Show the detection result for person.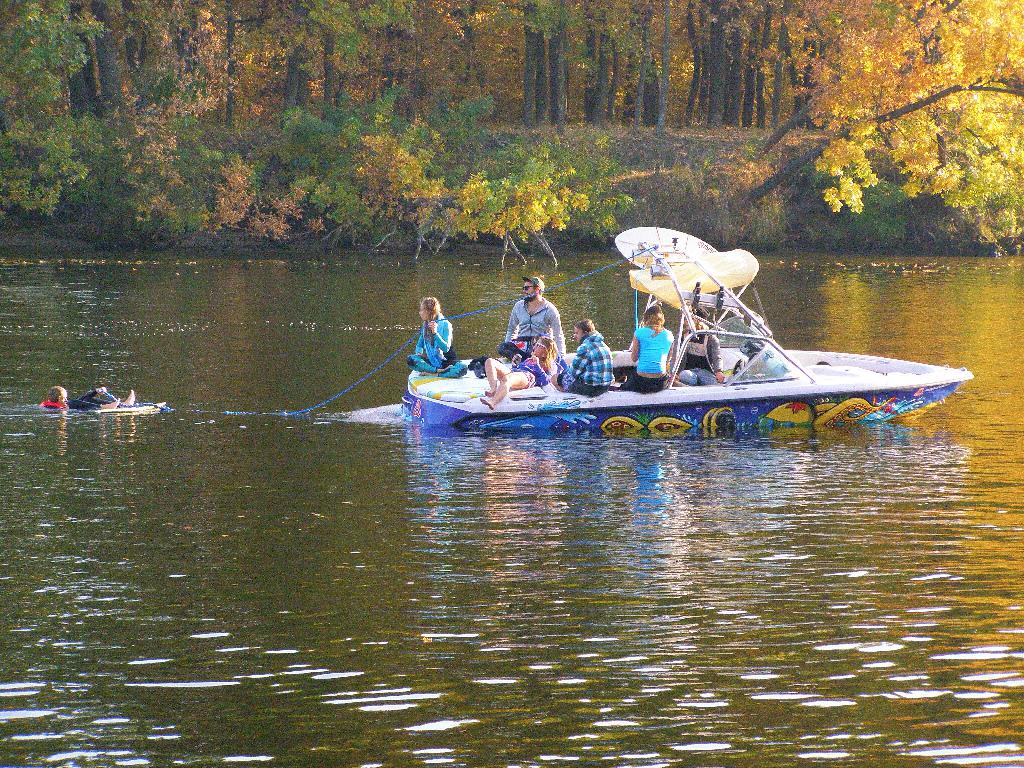
bbox(676, 317, 724, 387).
